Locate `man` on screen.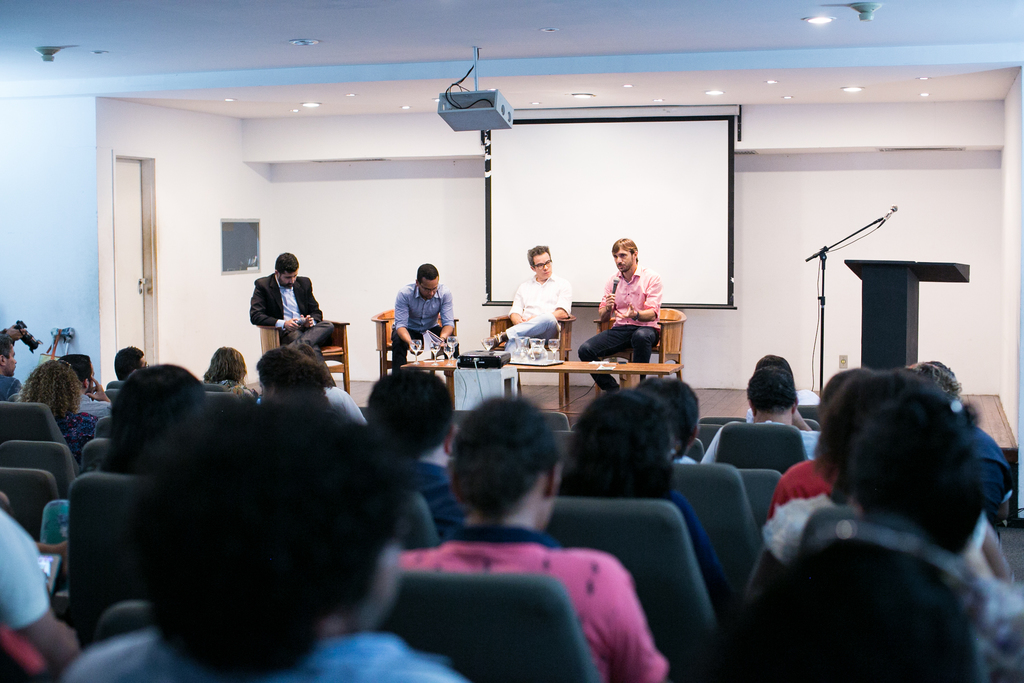
On screen at locate(249, 251, 335, 372).
